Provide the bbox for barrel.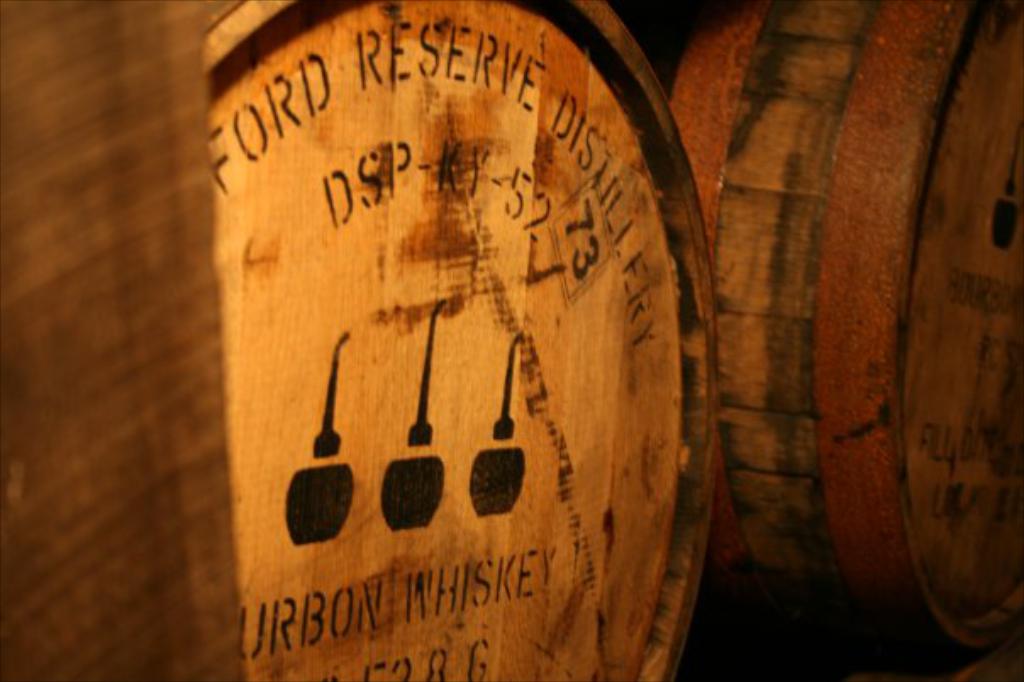
688 0 1022 680.
